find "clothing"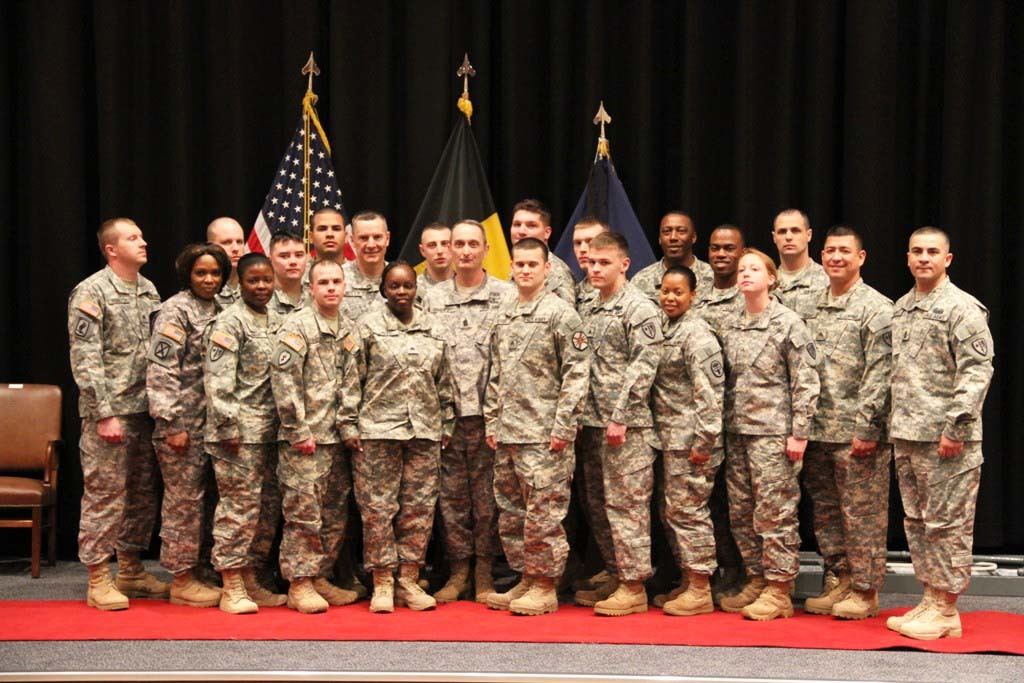
region(54, 222, 168, 587)
